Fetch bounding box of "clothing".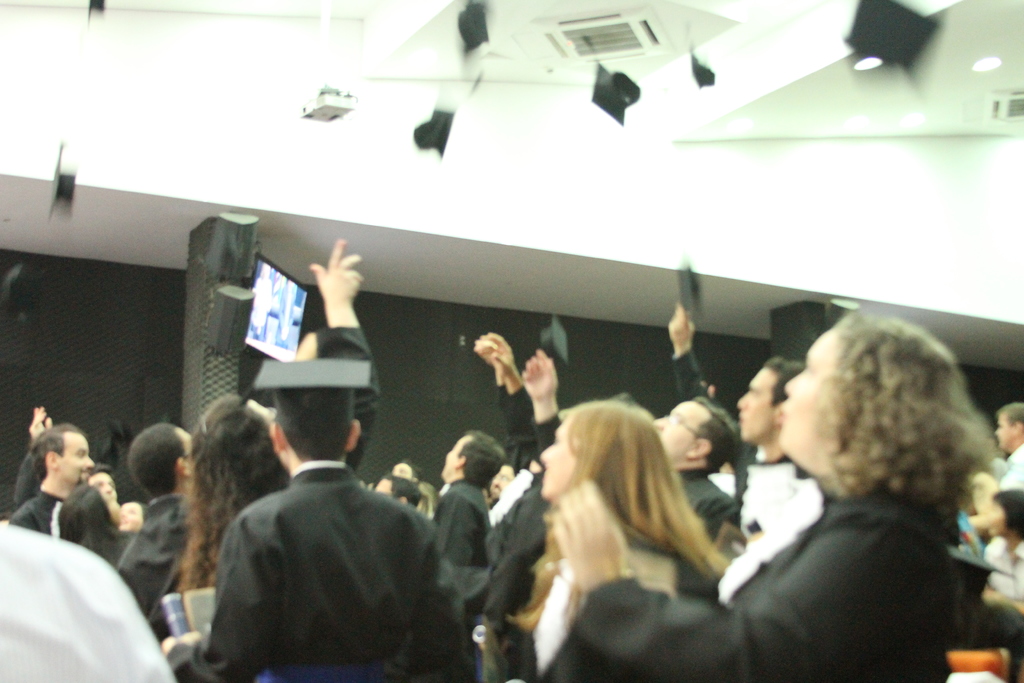
Bbox: <region>200, 425, 450, 682</region>.
